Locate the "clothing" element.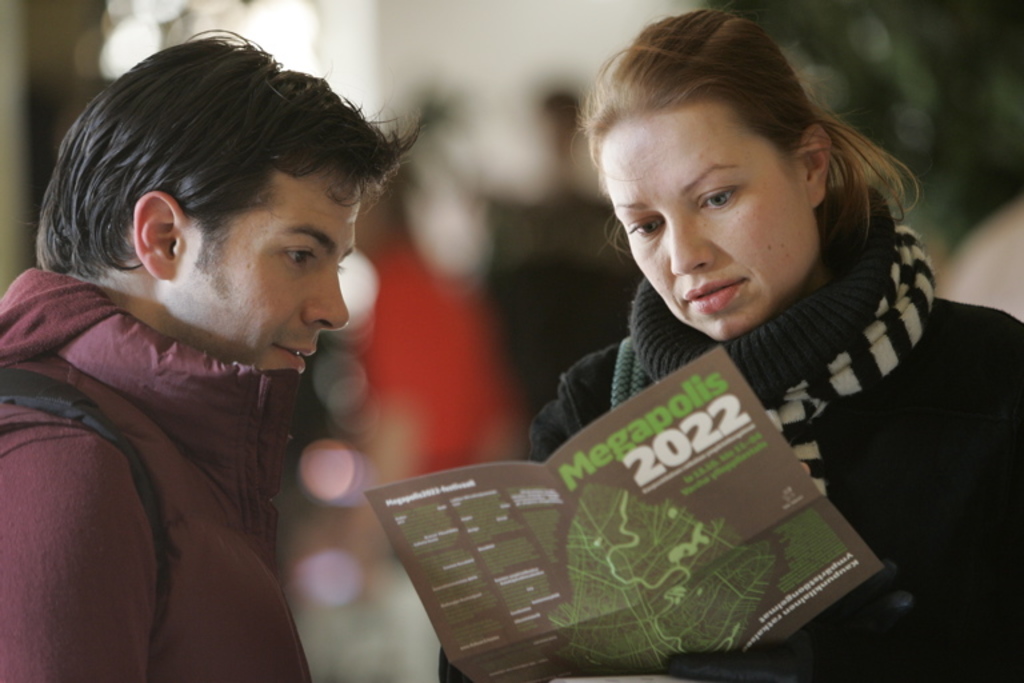
Element bbox: (left=0, top=267, right=315, bottom=682).
